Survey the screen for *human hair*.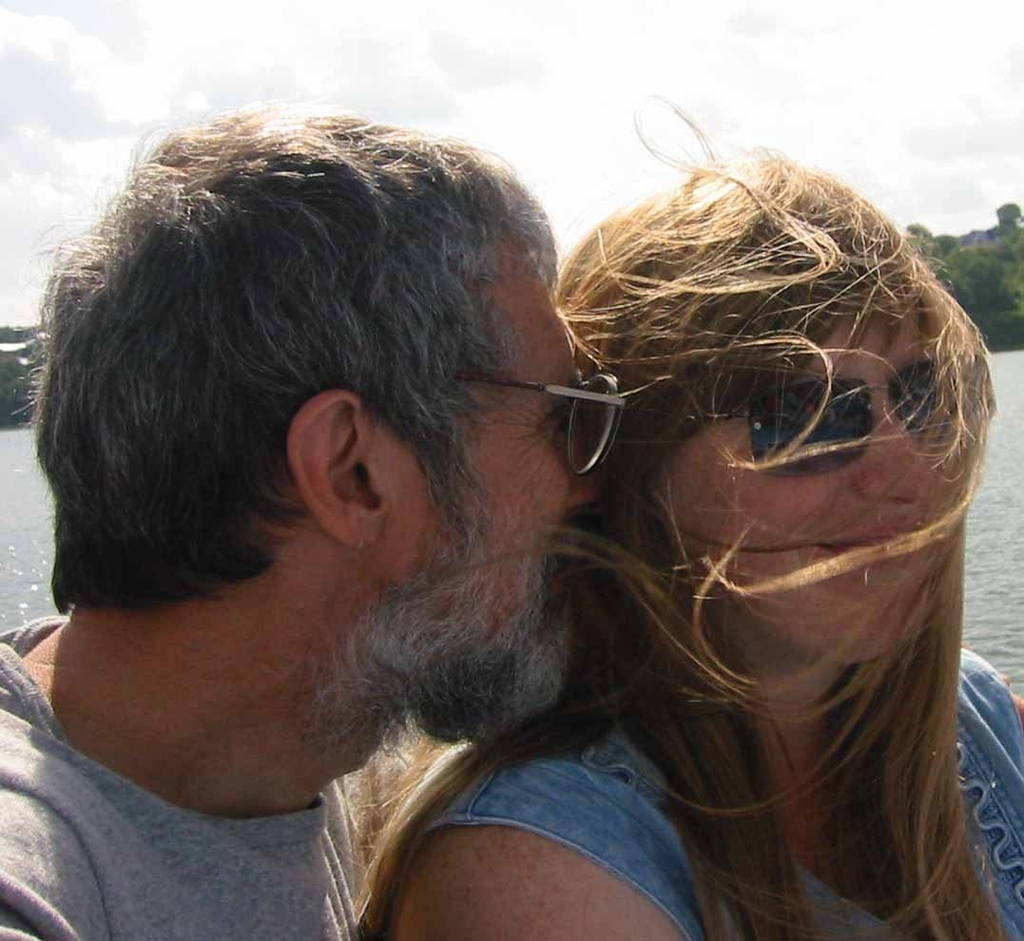
Survey found: <box>32,95,567,625</box>.
